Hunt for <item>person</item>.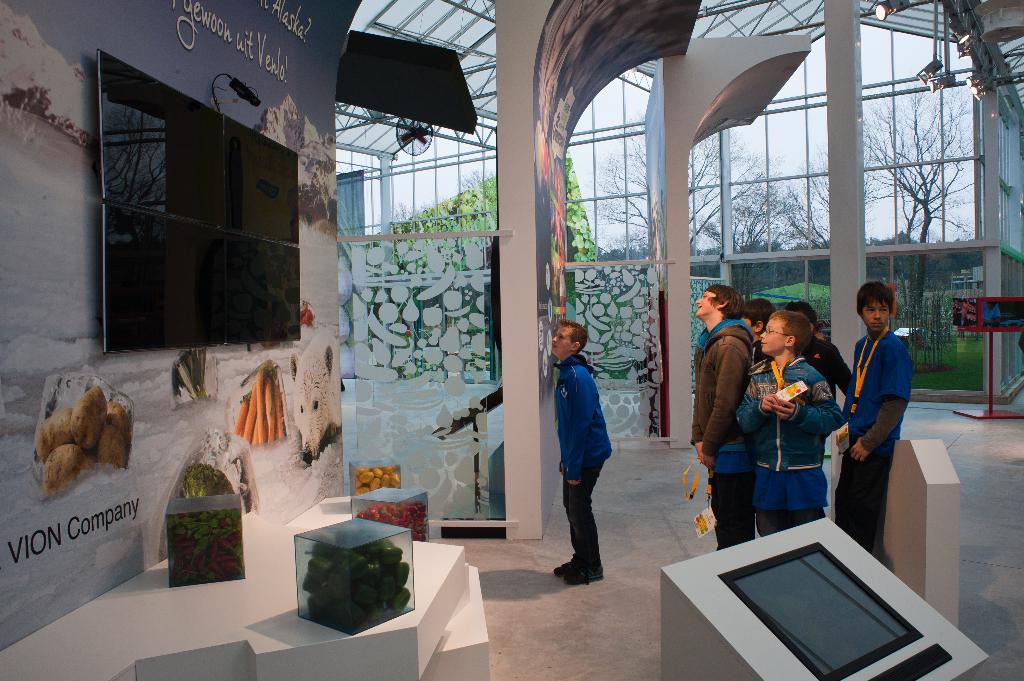
Hunted down at l=690, t=285, r=753, b=550.
